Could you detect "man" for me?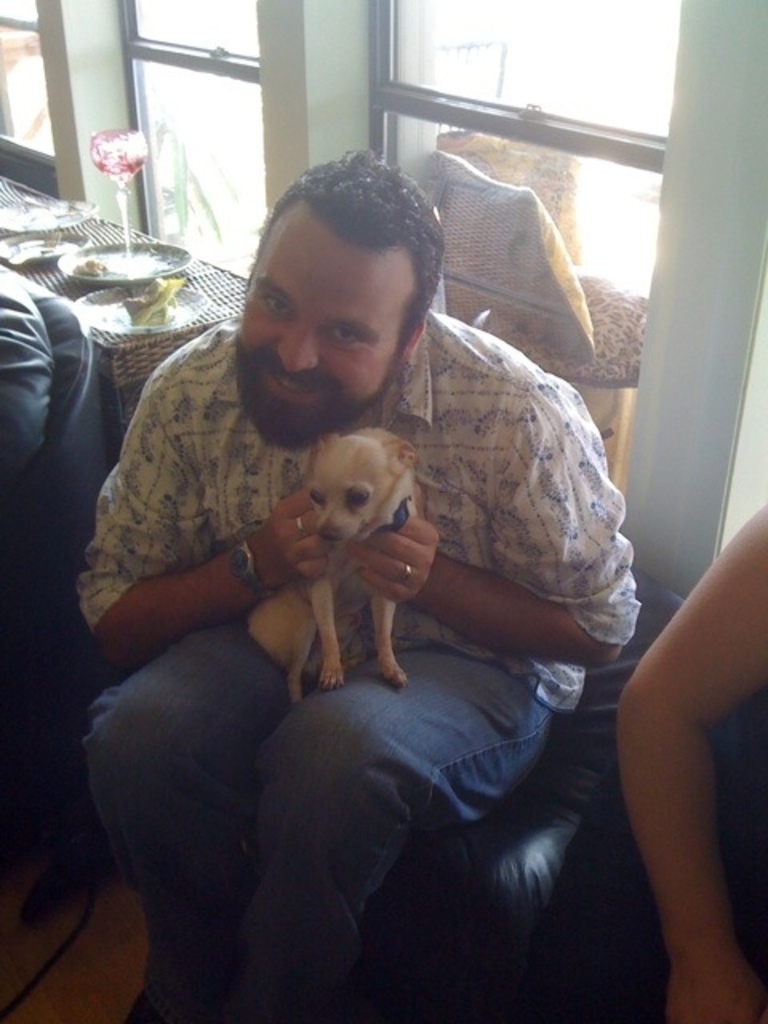
Detection result: [85,176,664,971].
